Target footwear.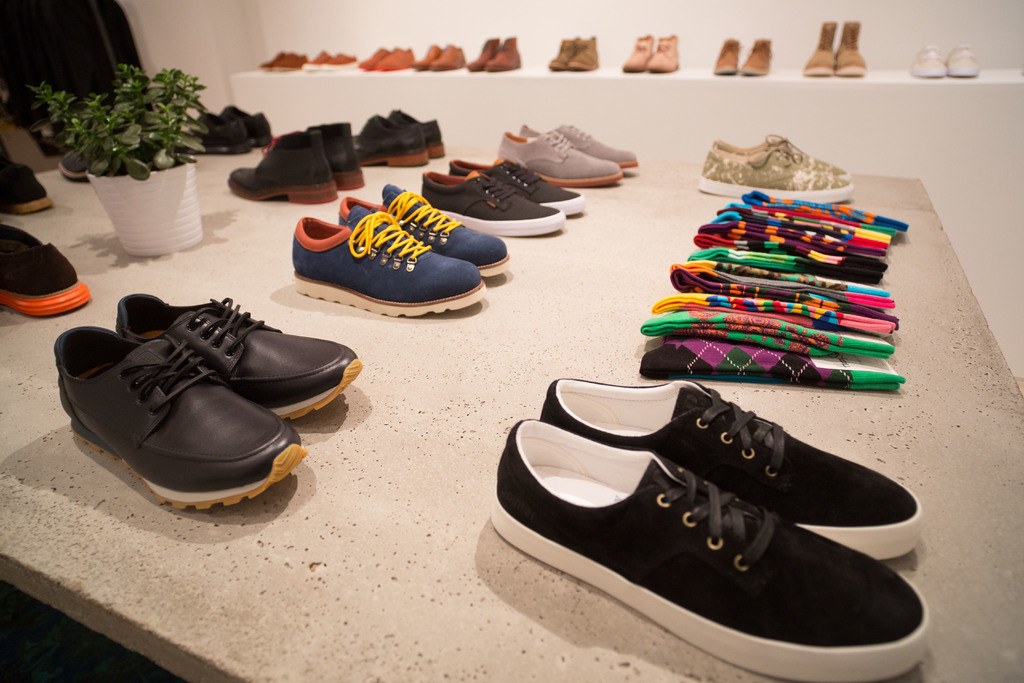
Target region: (465,32,508,72).
